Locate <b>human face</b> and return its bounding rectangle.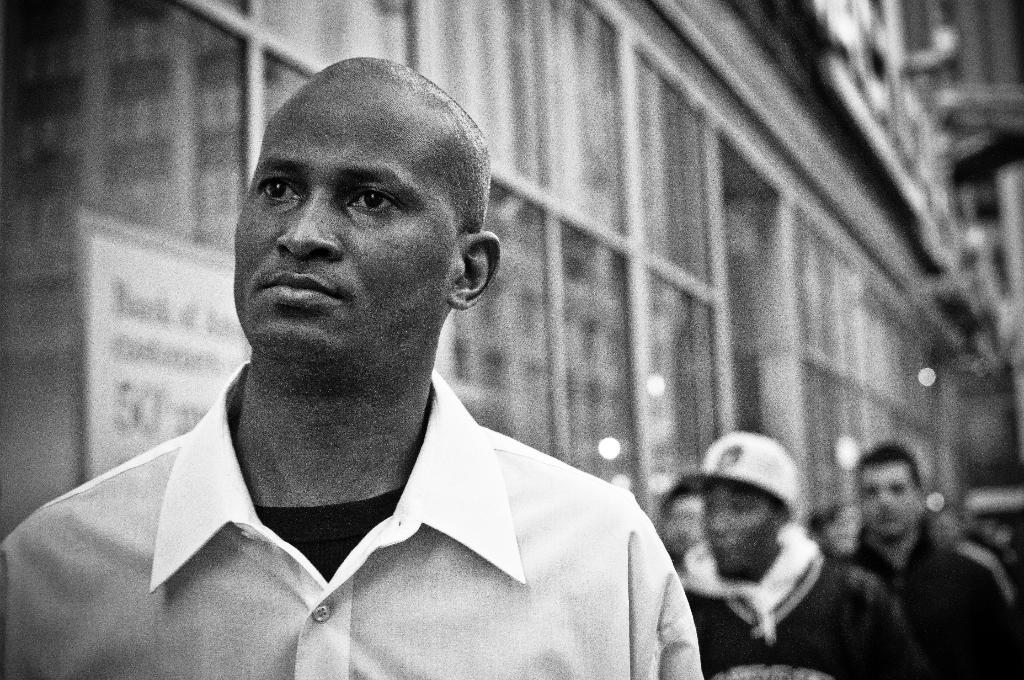
862/465/922/531.
